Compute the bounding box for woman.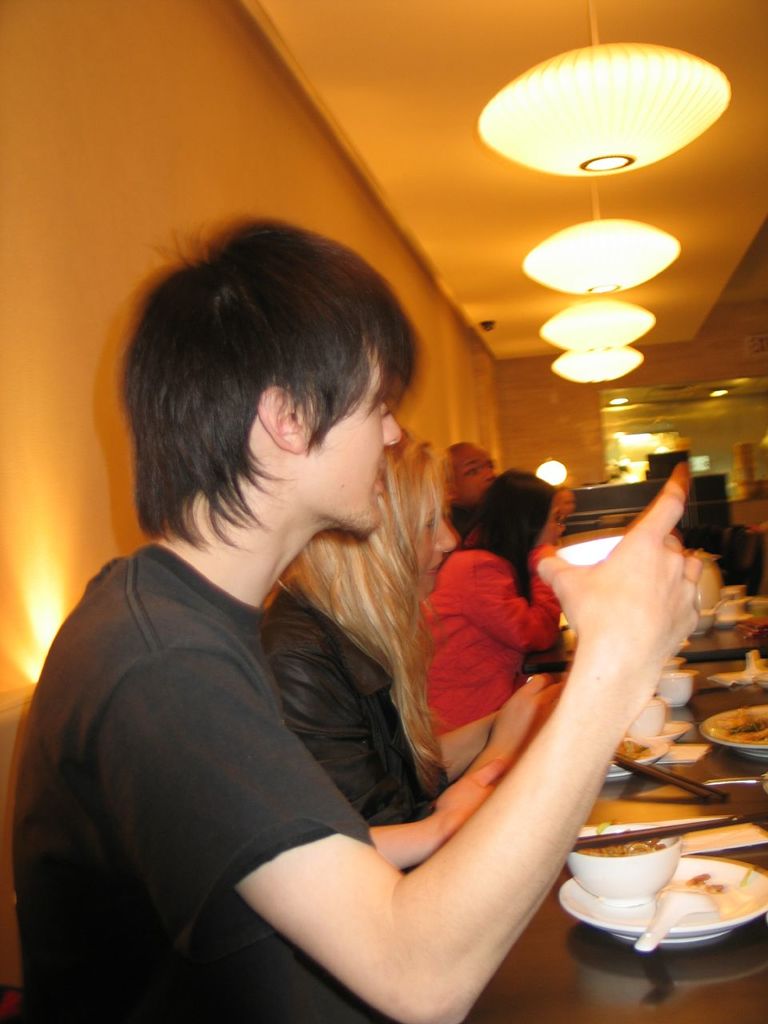
424, 471, 578, 766.
